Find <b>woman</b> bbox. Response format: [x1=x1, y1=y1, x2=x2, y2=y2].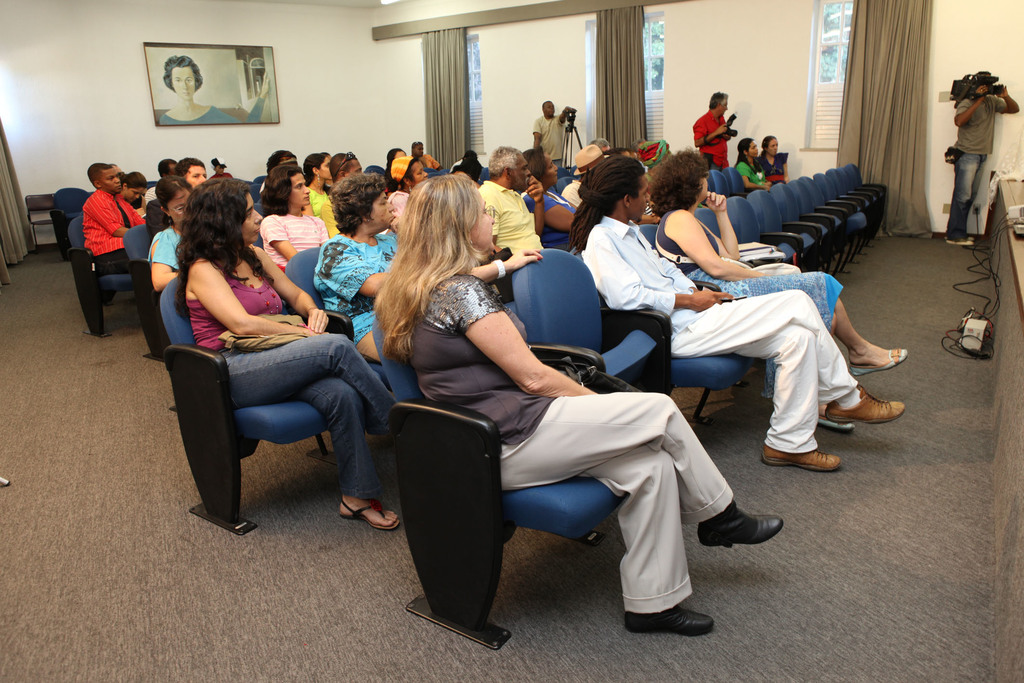
[x1=375, y1=176, x2=779, y2=632].
